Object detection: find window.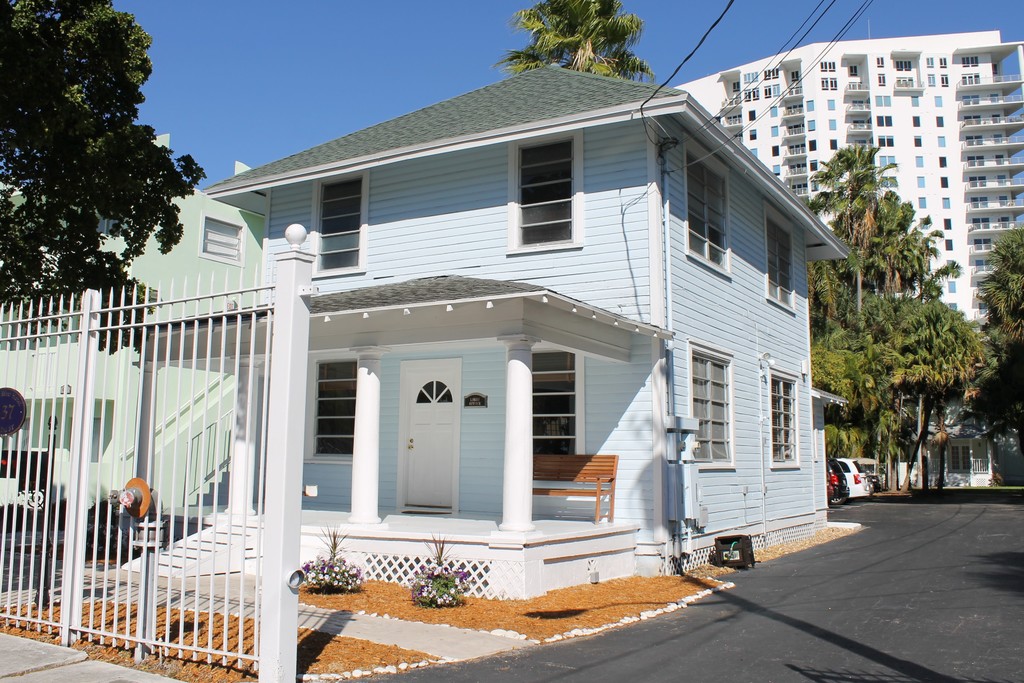
[807,120,816,127].
